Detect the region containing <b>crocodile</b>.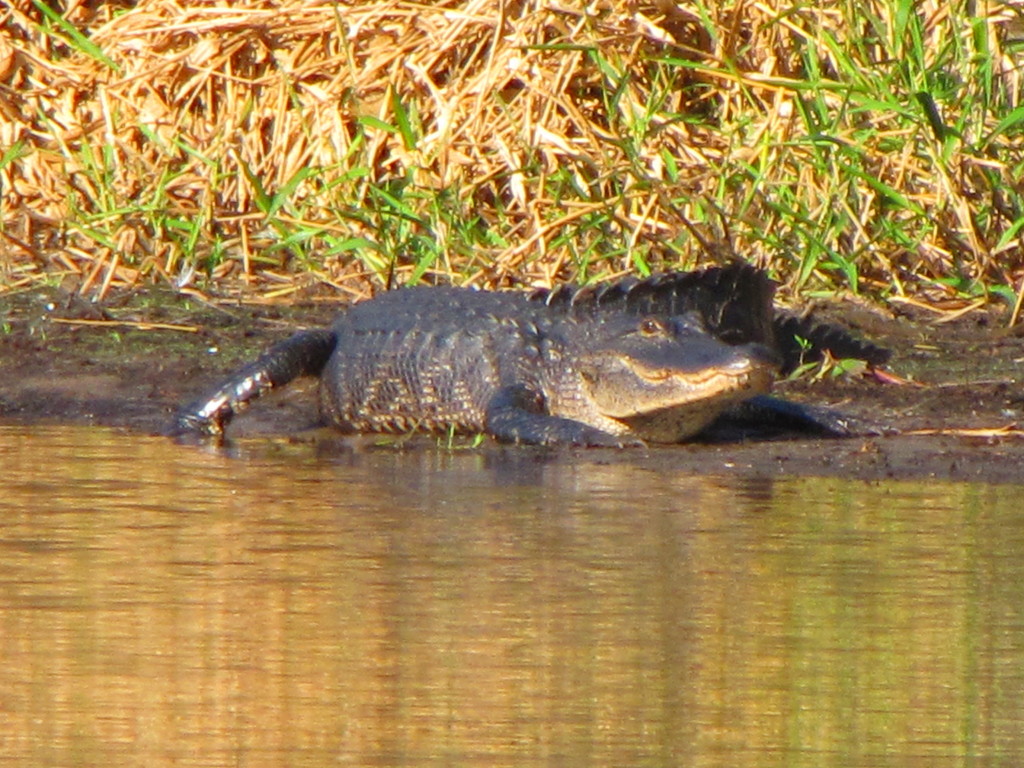
locate(174, 269, 888, 451).
